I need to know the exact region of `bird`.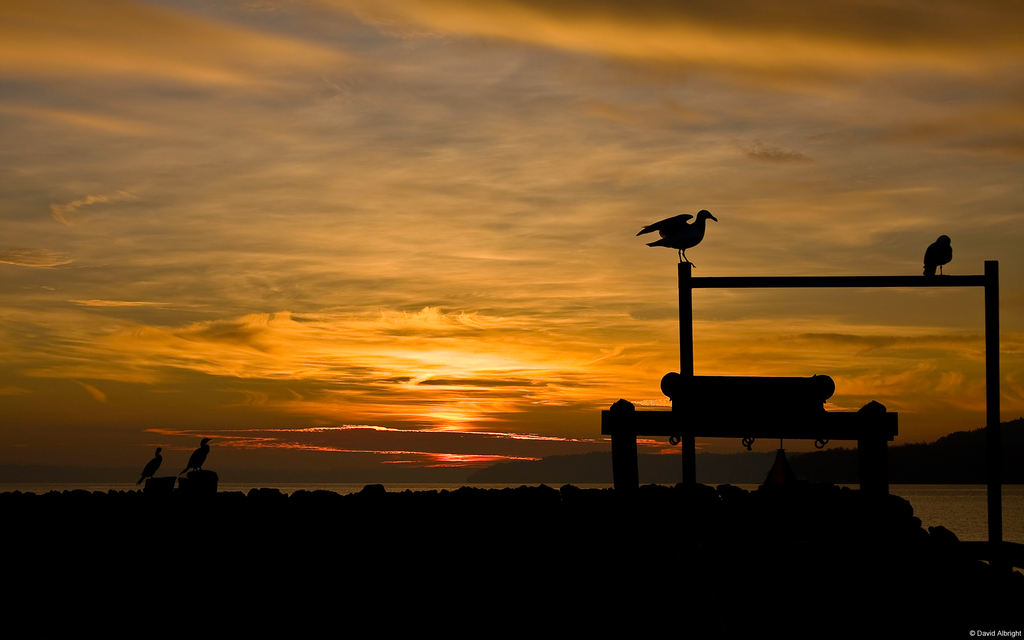
Region: box(183, 433, 214, 475).
